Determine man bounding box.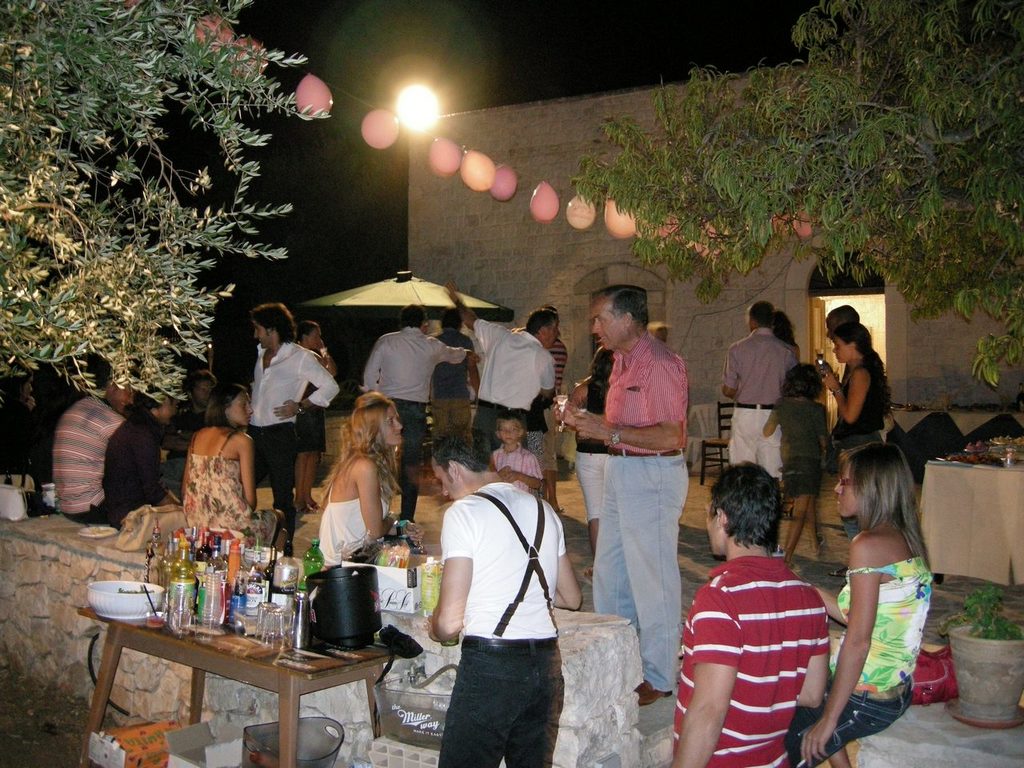
Determined: (x1=246, y1=302, x2=336, y2=558).
